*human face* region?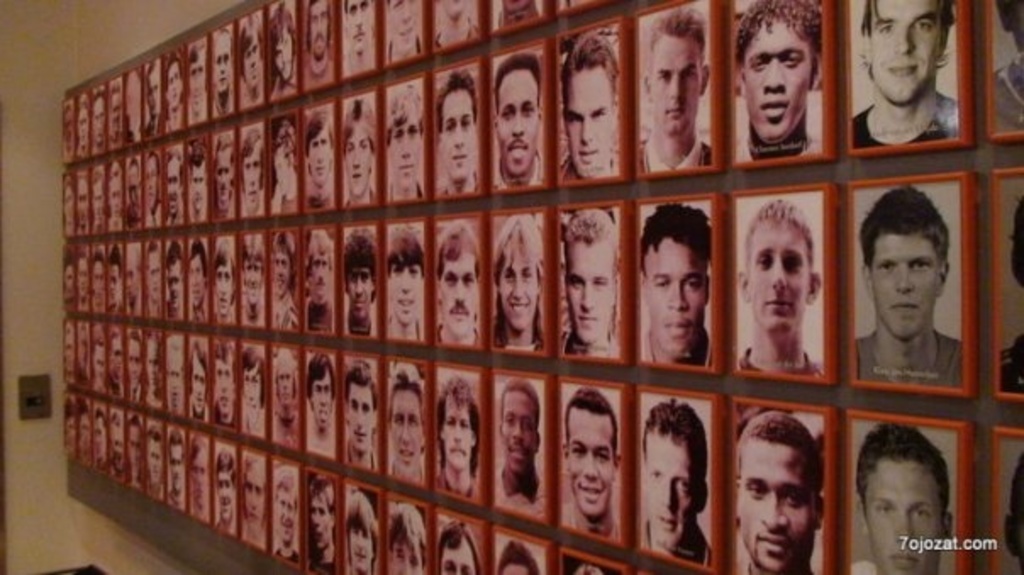
(568,412,614,514)
